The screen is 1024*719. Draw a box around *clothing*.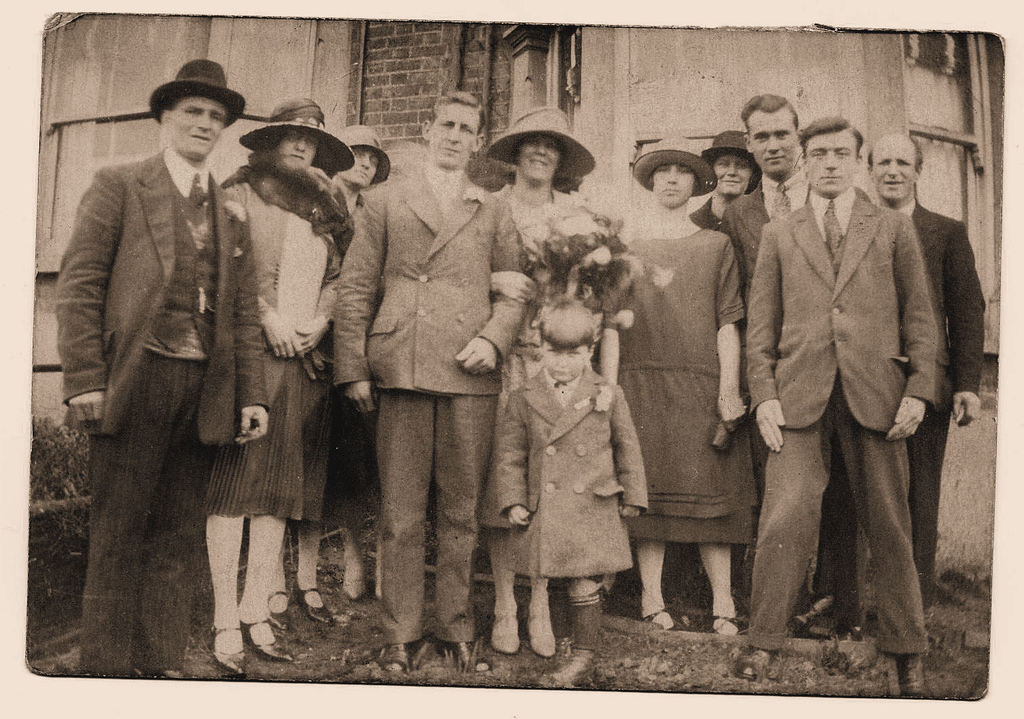
x1=903 y1=214 x2=997 y2=588.
